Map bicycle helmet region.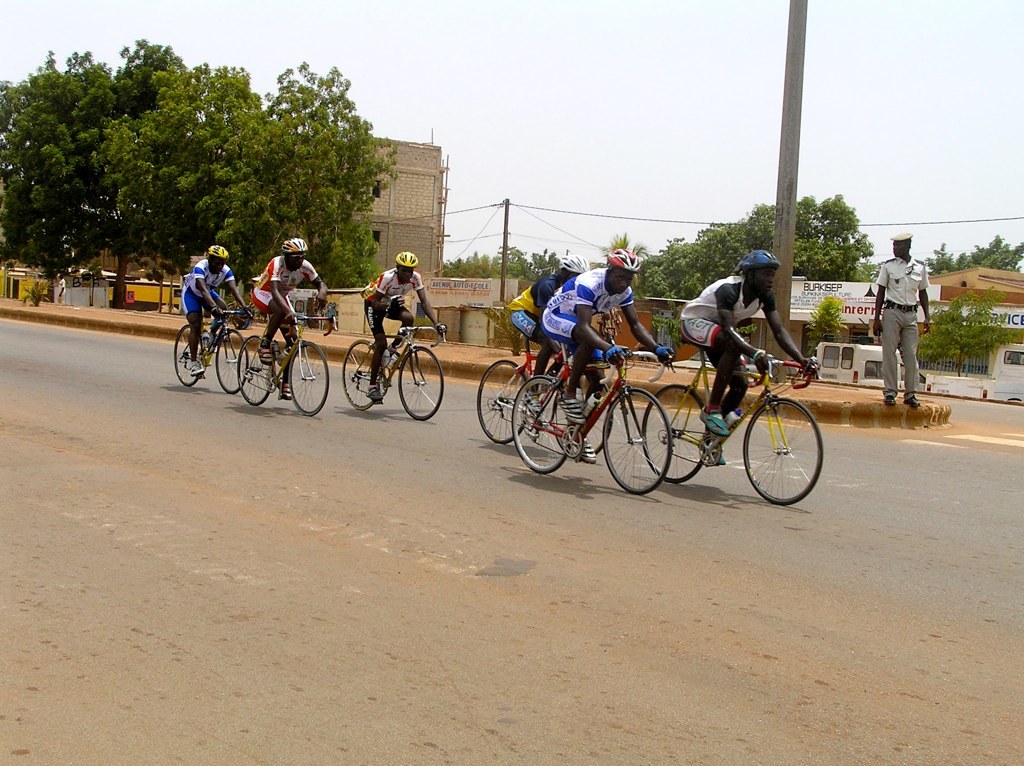
Mapped to x1=742, y1=246, x2=772, y2=270.
